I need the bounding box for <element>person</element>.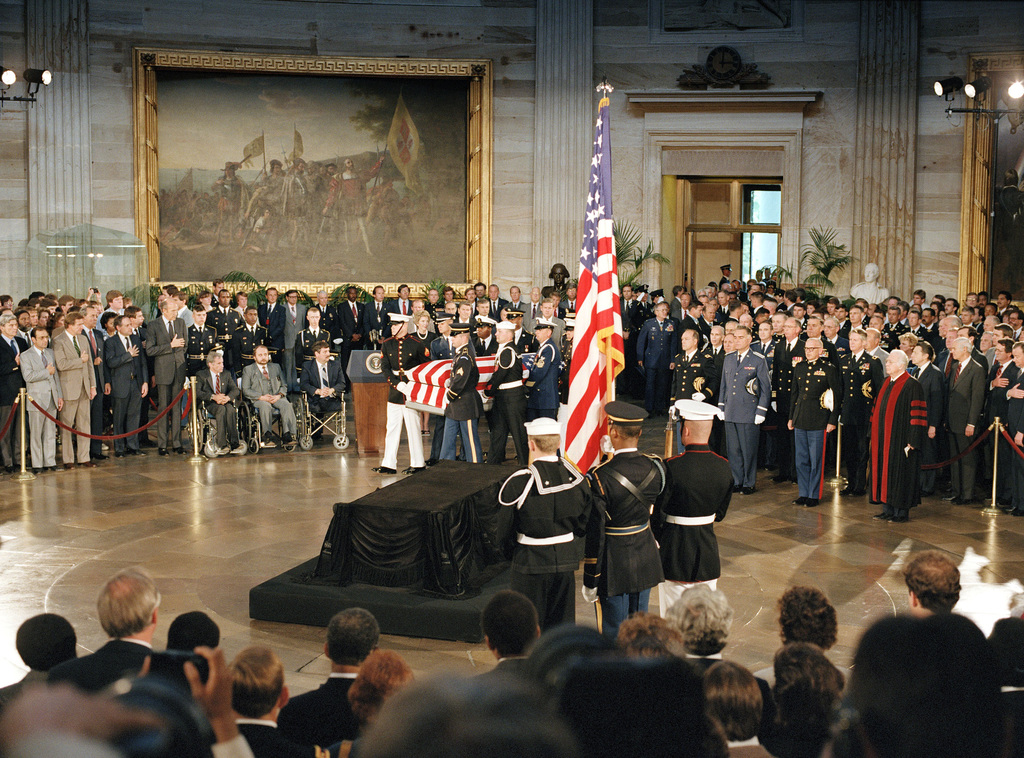
Here it is: [left=159, top=296, right=161, bottom=316].
